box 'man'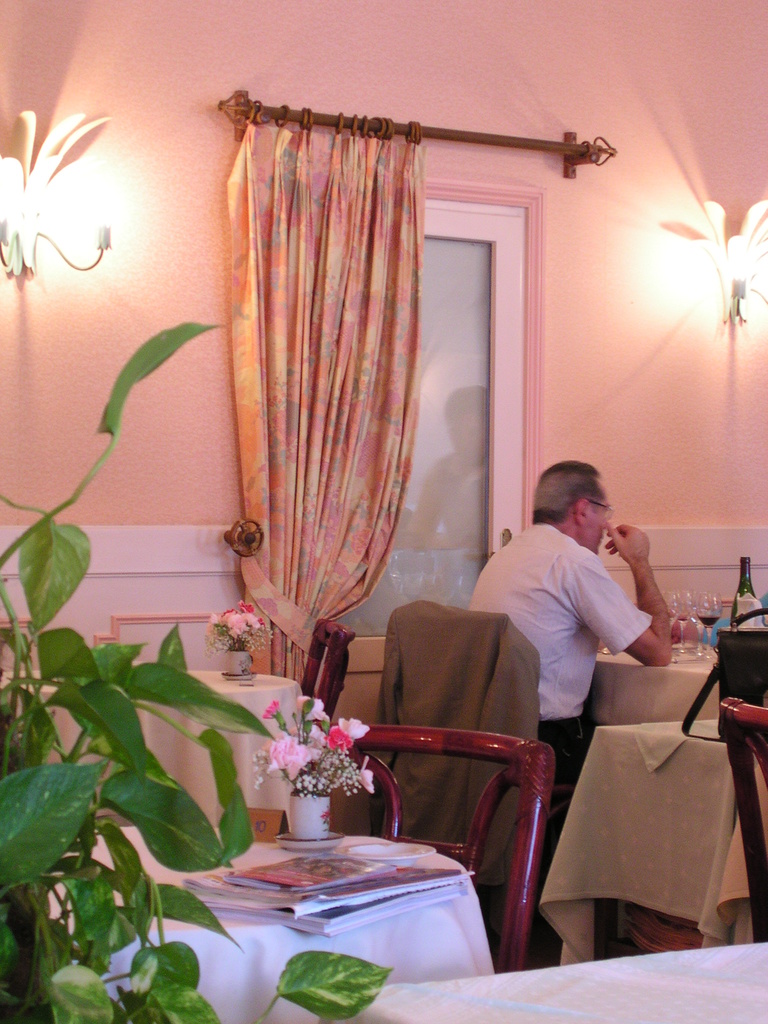
box=[445, 441, 696, 957]
